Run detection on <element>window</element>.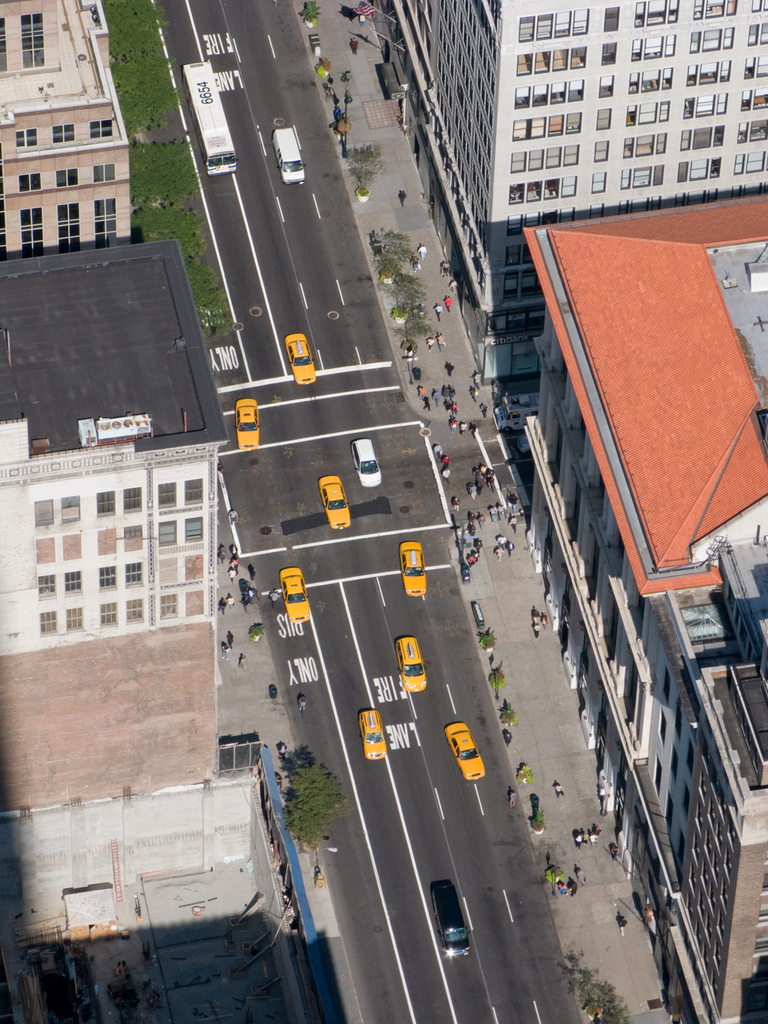
Result: 684, 97, 698, 116.
